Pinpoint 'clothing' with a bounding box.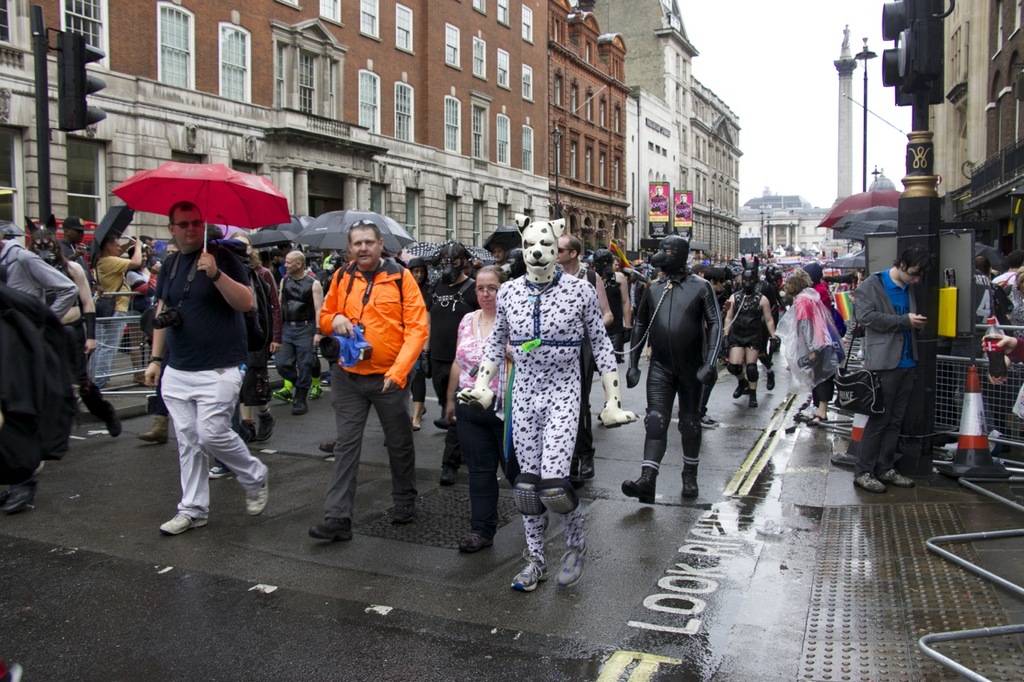
[left=0, top=285, right=83, bottom=489].
